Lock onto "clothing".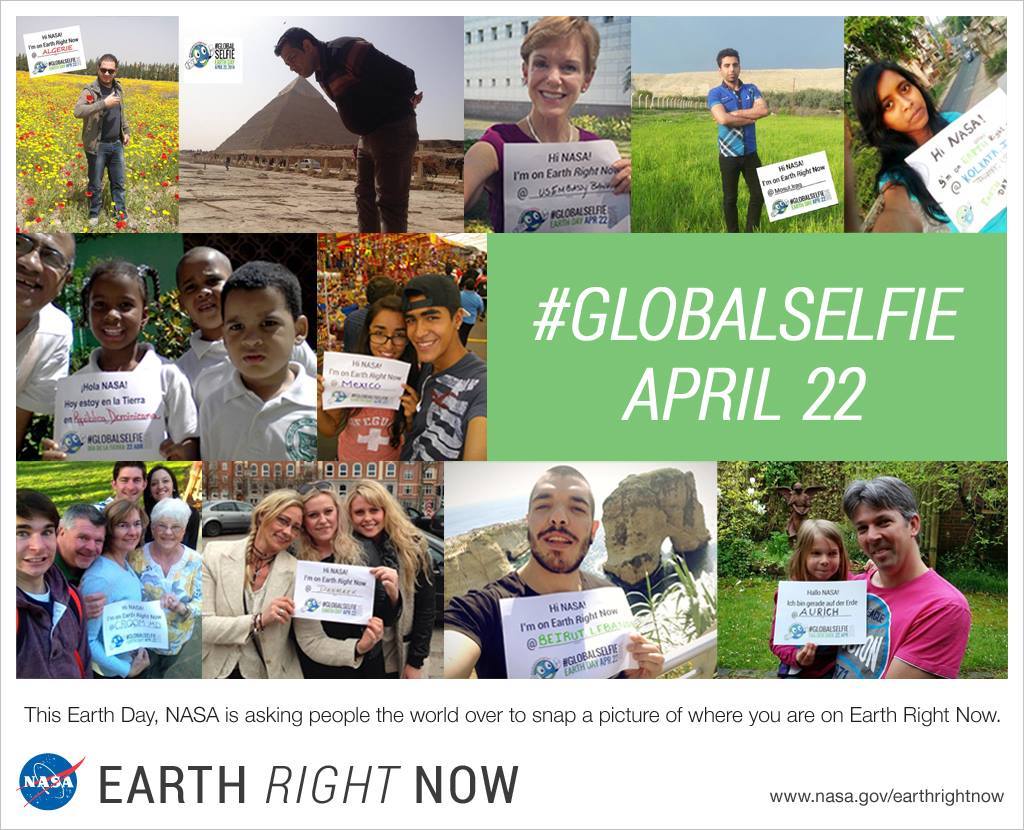
Locked: rect(12, 295, 314, 472).
